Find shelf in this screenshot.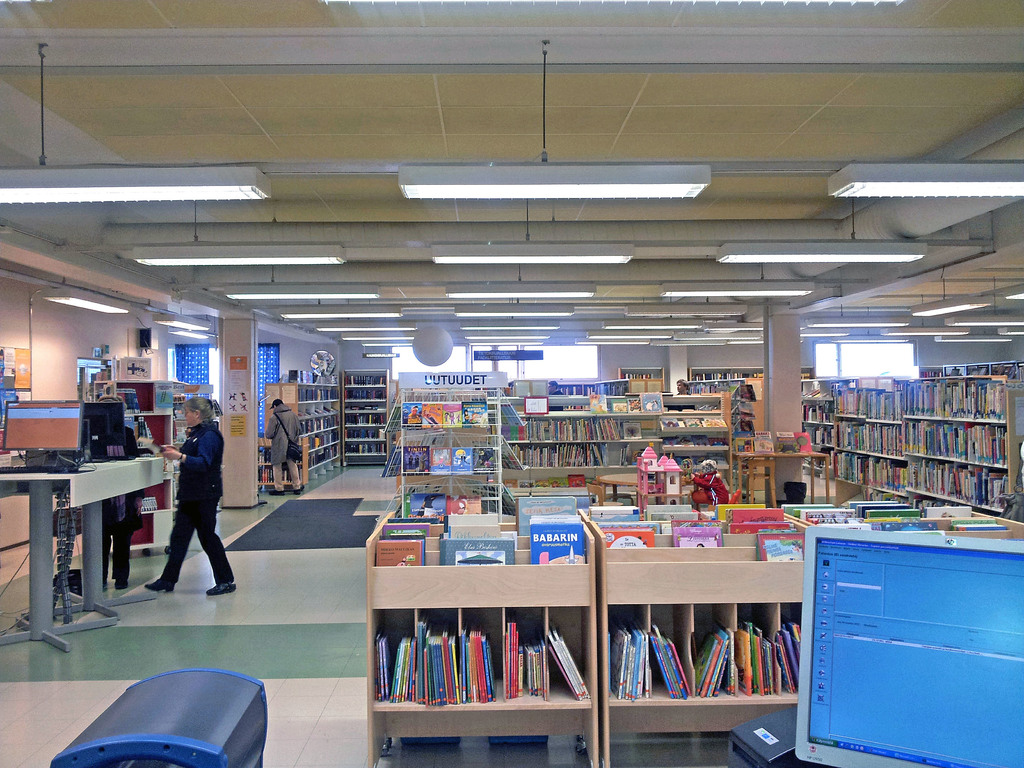
The bounding box for shelf is select_region(334, 386, 342, 401).
